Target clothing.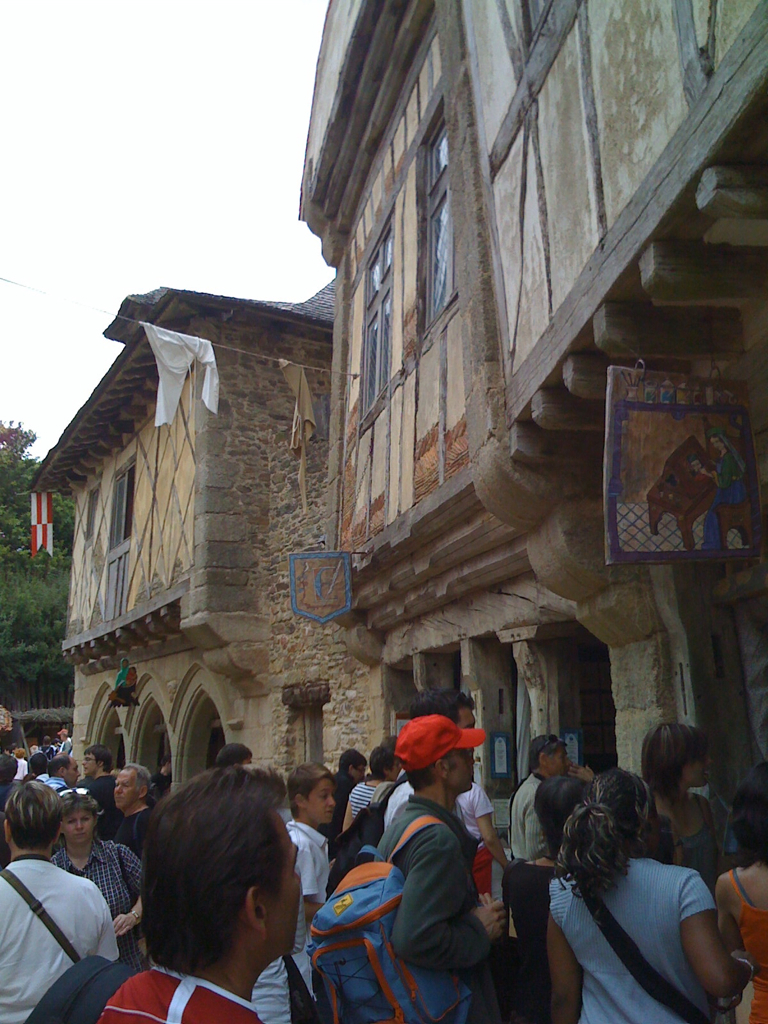
Target region: bbox(245, 820, 318, 1023).
